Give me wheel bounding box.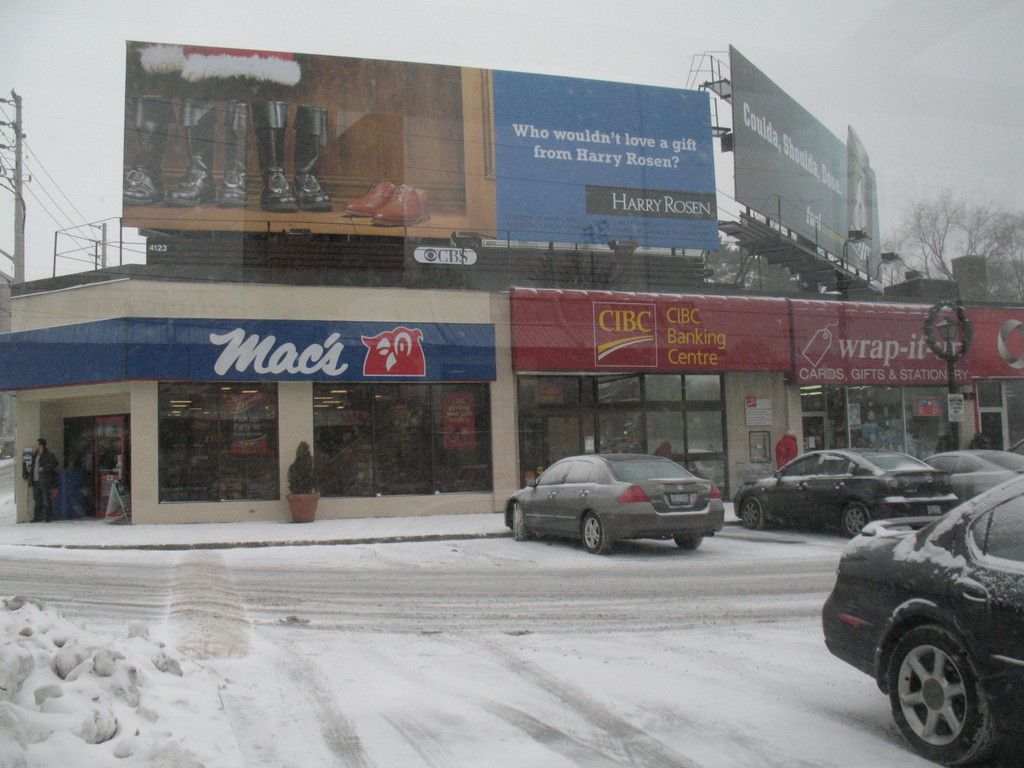
rect(737, 505, 763, 532).
